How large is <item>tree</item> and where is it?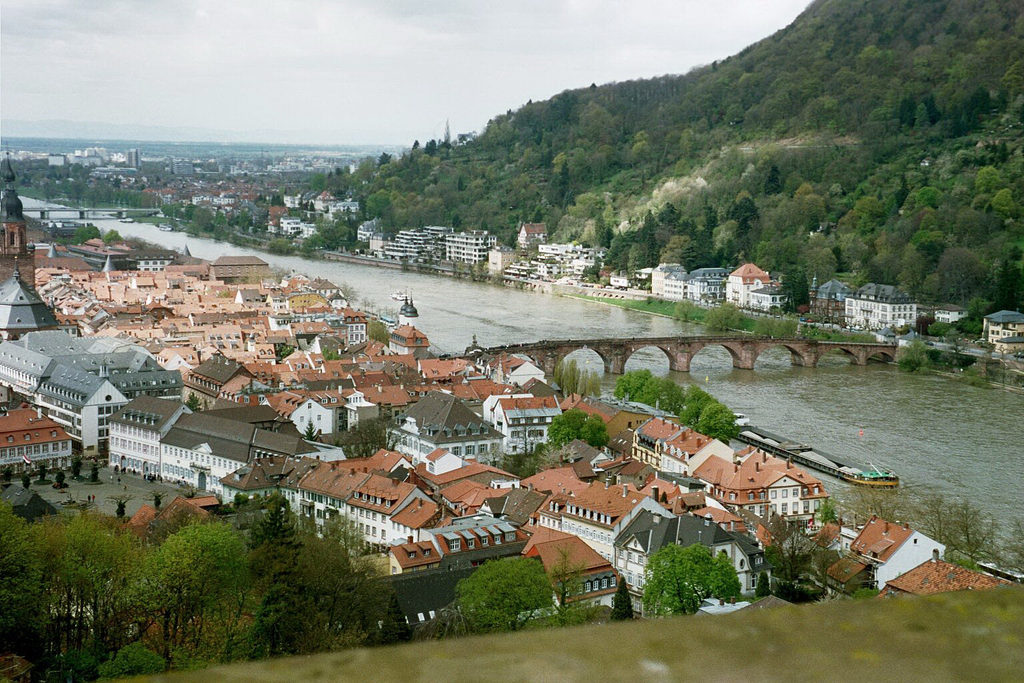
Bounding box: 725/147/815/208.
